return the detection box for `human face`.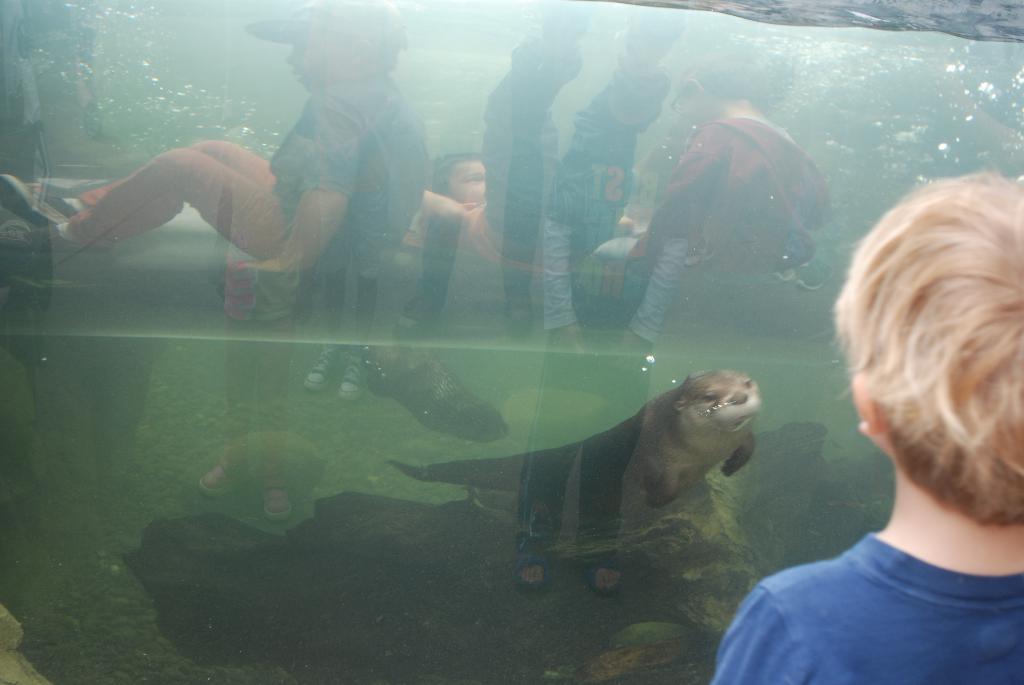
(left=286, top=29, right=361, bottom=94).
